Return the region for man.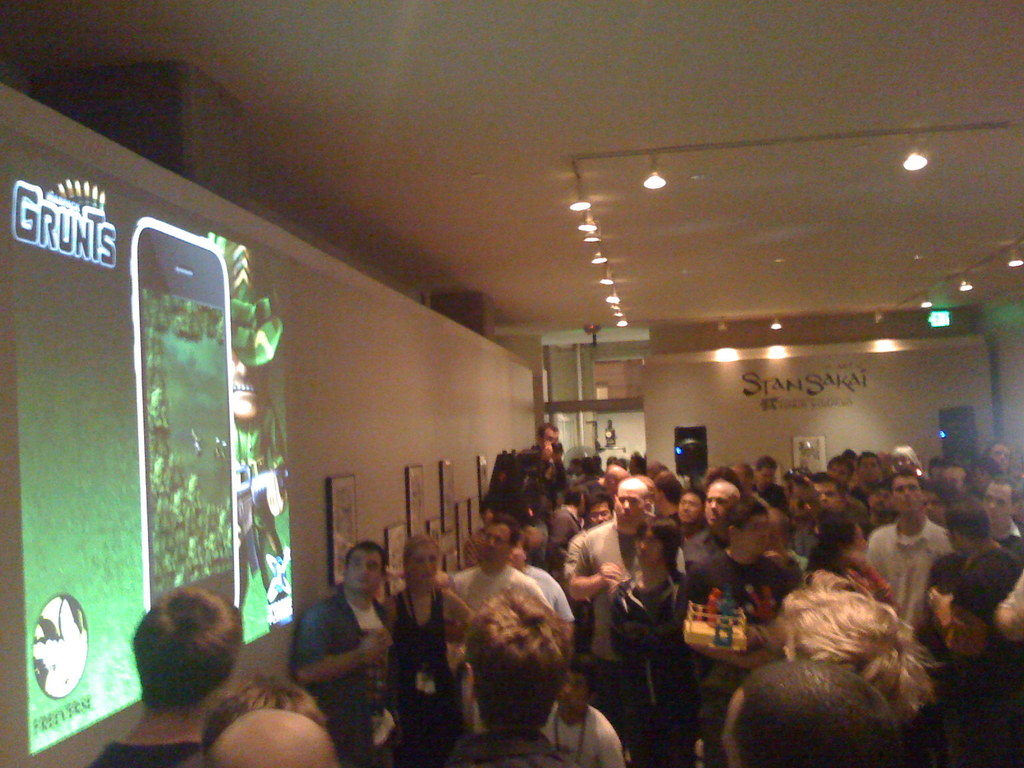
612 524 690 767.
